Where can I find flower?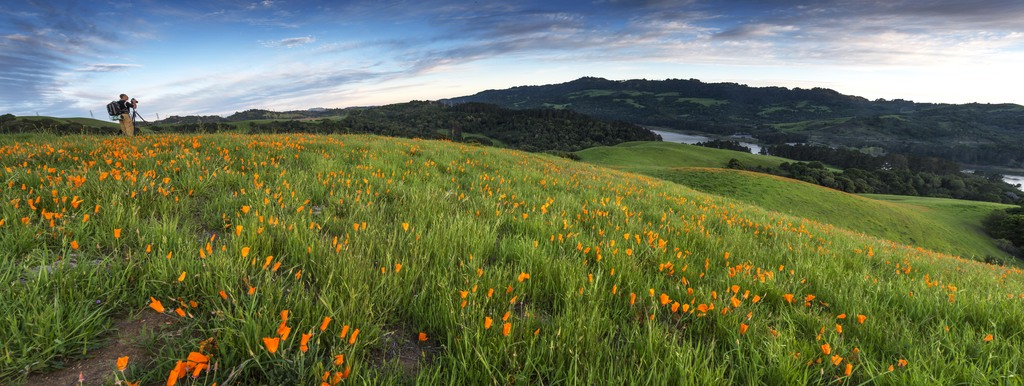
You can find it at (712, 289, 717, 303).
